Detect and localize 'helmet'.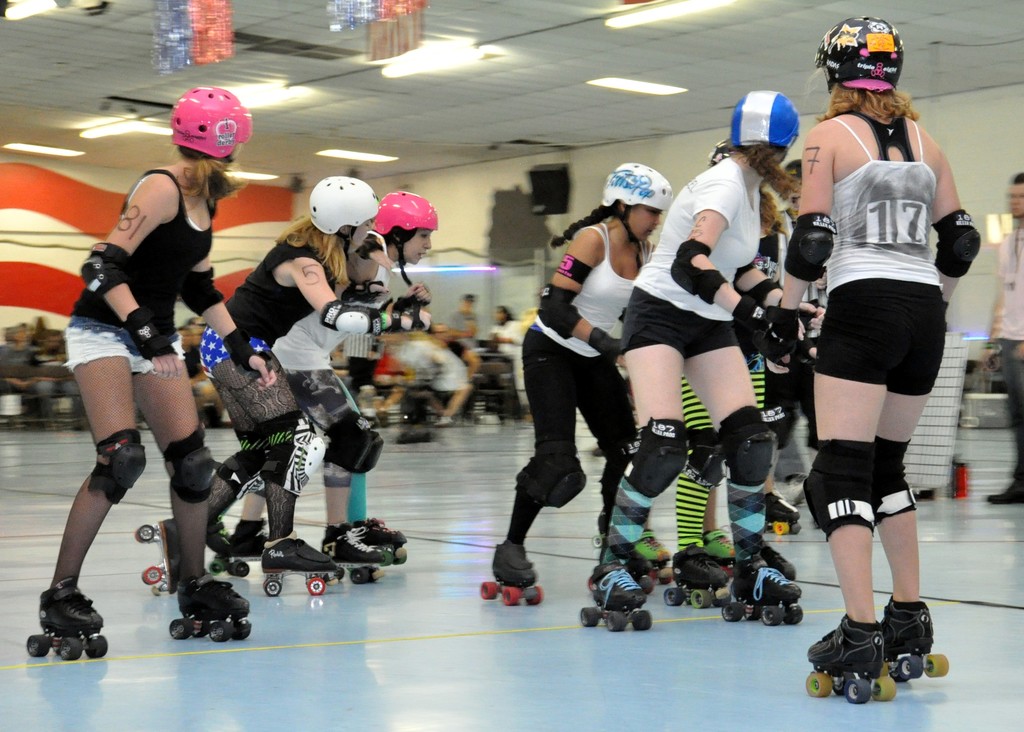
Localized at [589,165,671,239].
